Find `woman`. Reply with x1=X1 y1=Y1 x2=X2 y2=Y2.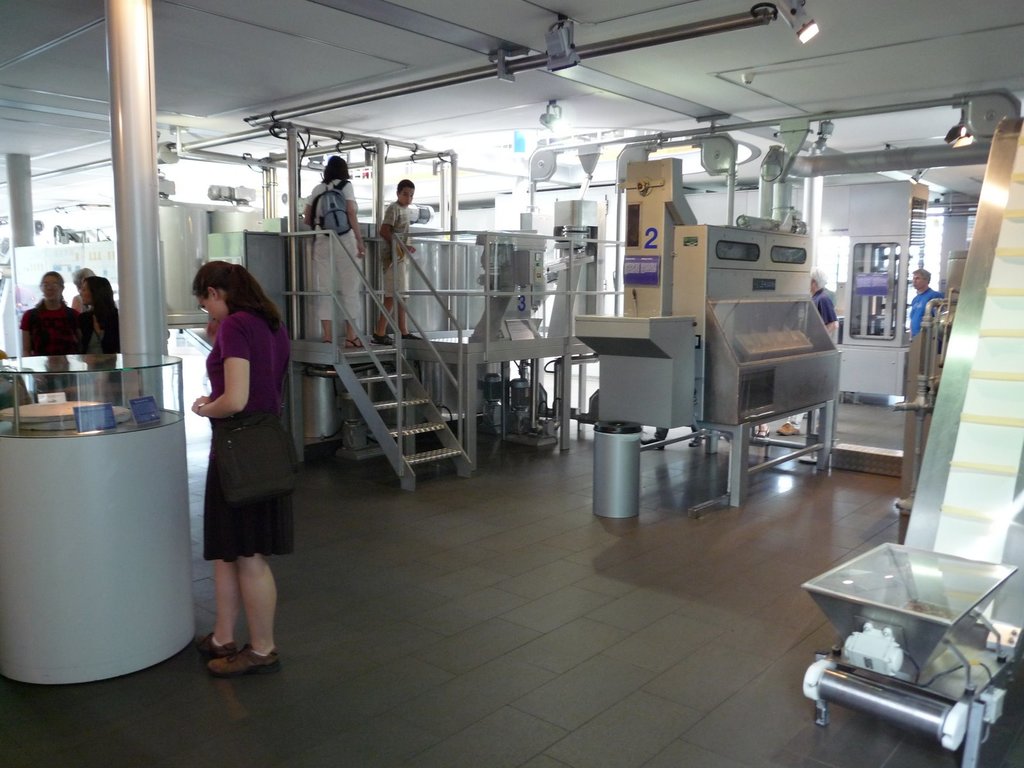
x1=303 y1=159 x2=368 y2=347.
